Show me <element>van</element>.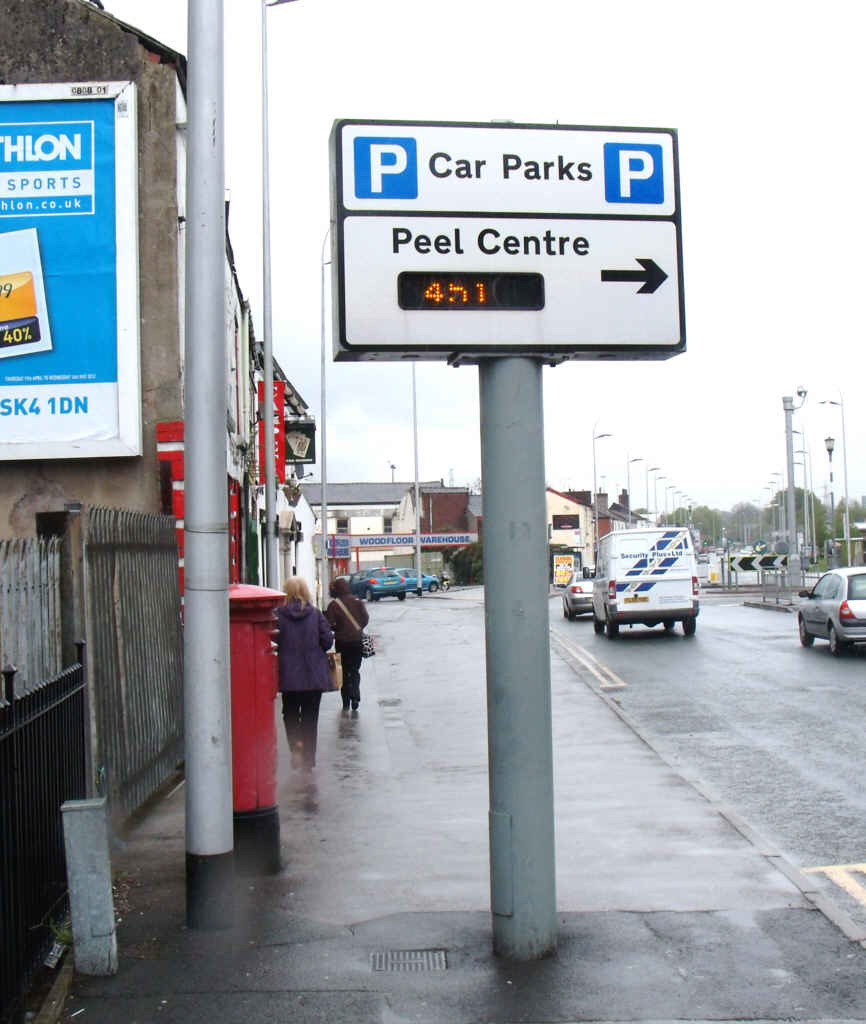
<element>van</element> is here: x1=590 y1=527 x2=702 y2=639.
